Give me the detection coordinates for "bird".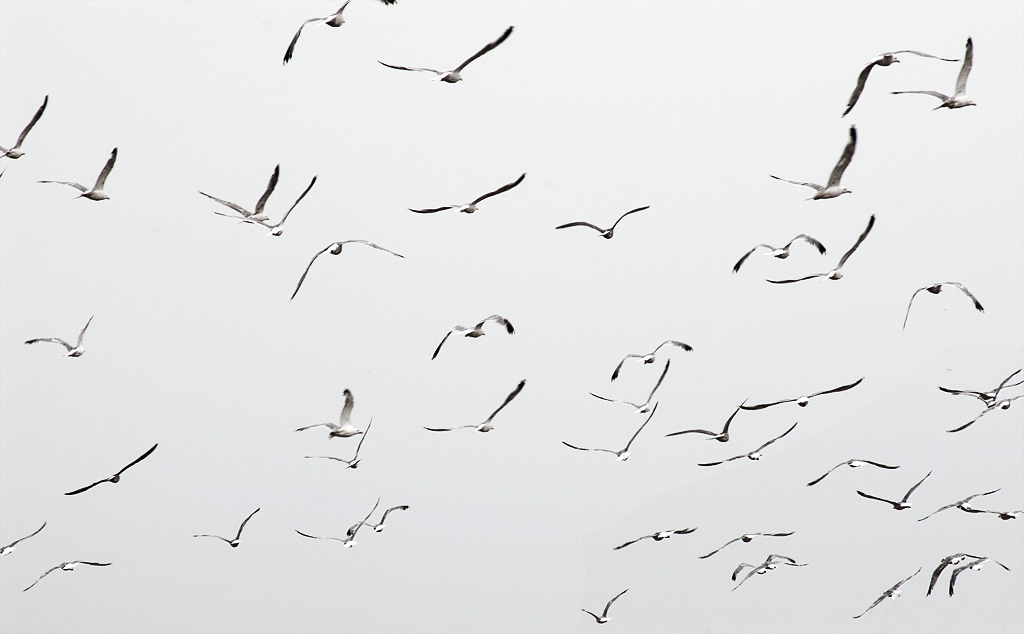
left=887, top=28, right=977, bottom=117.
